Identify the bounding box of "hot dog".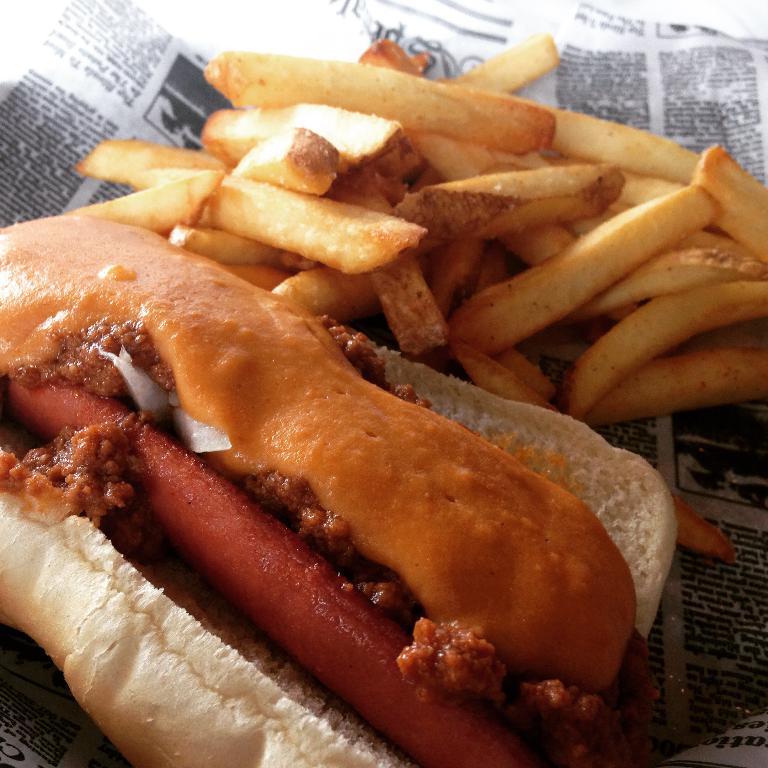
pyautogui.locateOnScreen(25, 96, 743, 692).
